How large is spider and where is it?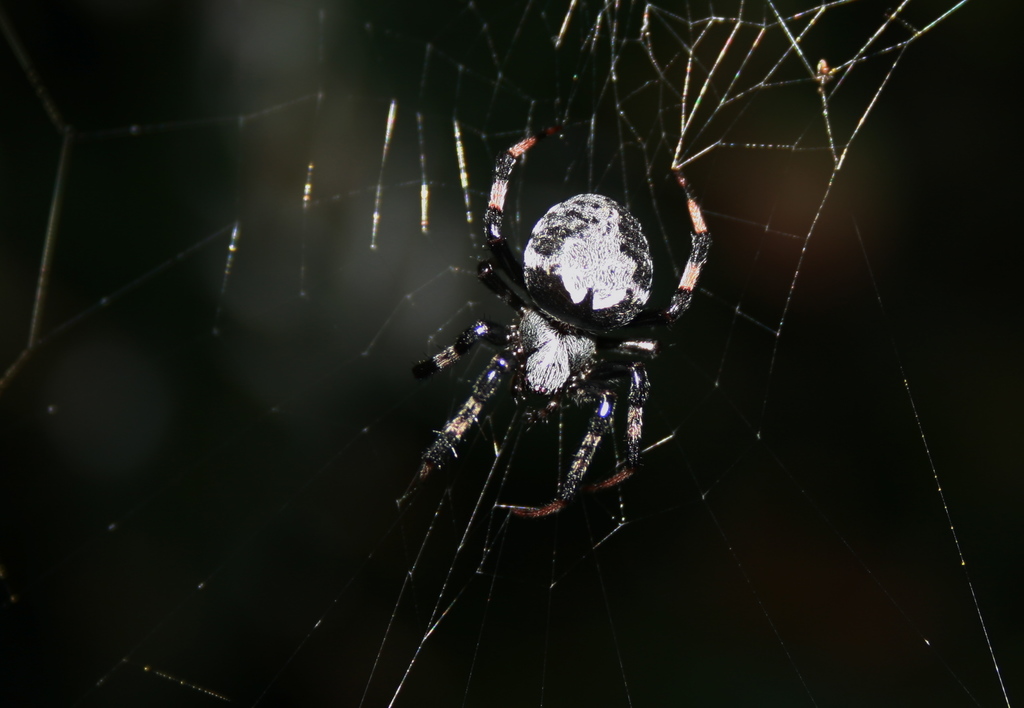
Bounding box: crop(384, 123, 708, 551).
